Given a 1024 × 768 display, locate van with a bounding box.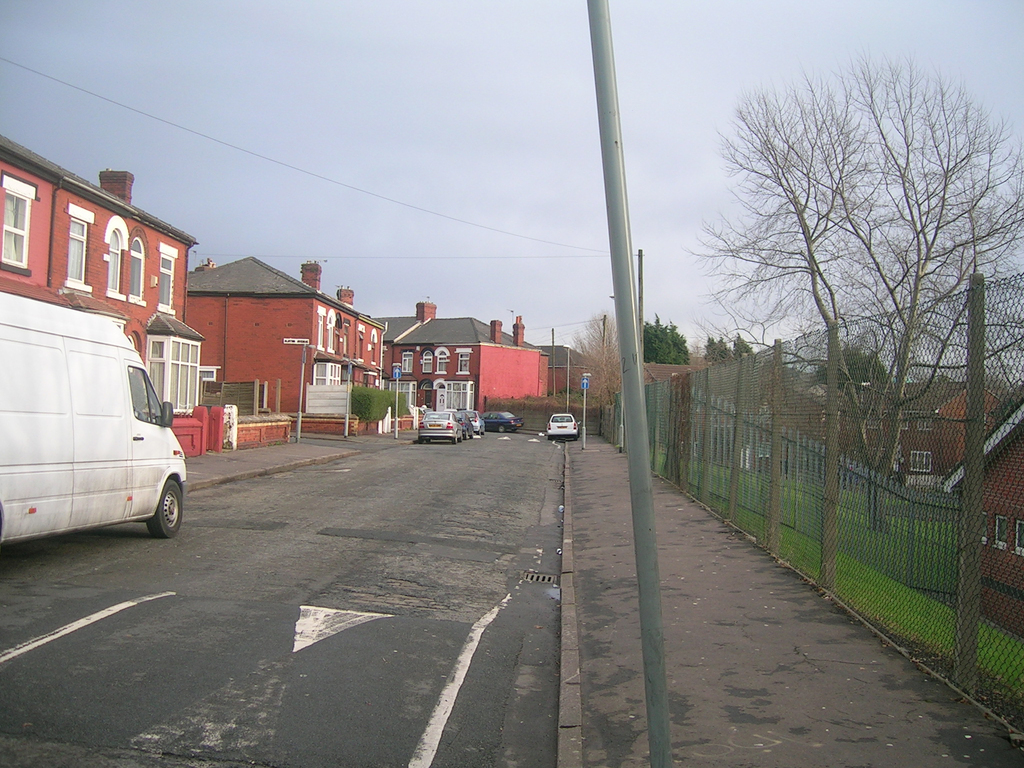
Located: bbox=[0, 290, 189, 547].
